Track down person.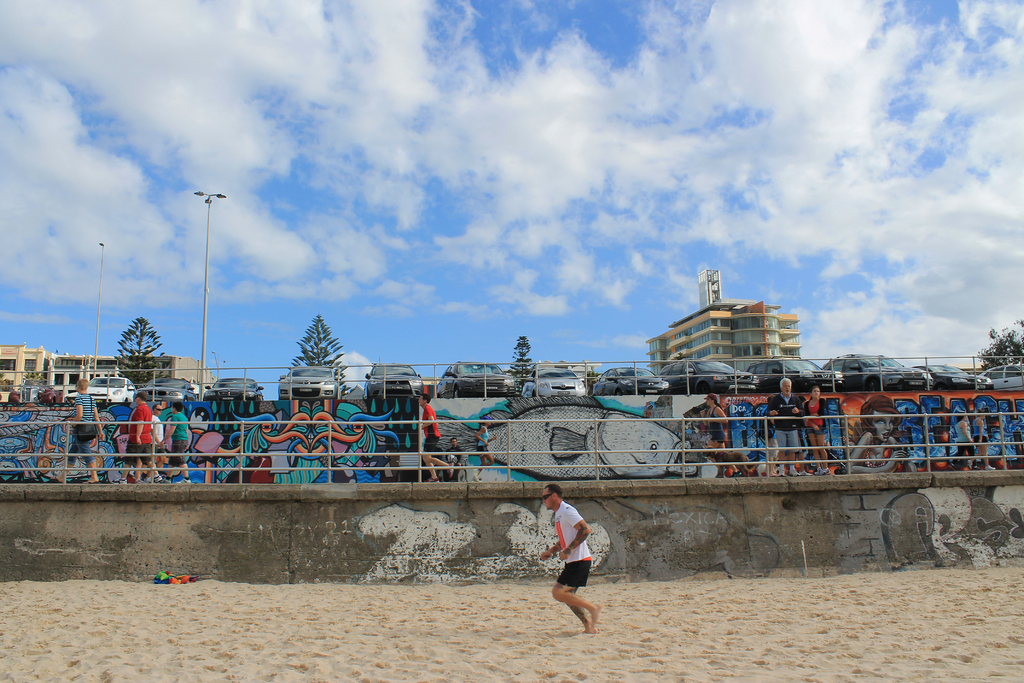
Tracked to box=[49, 377, 105, 483].
